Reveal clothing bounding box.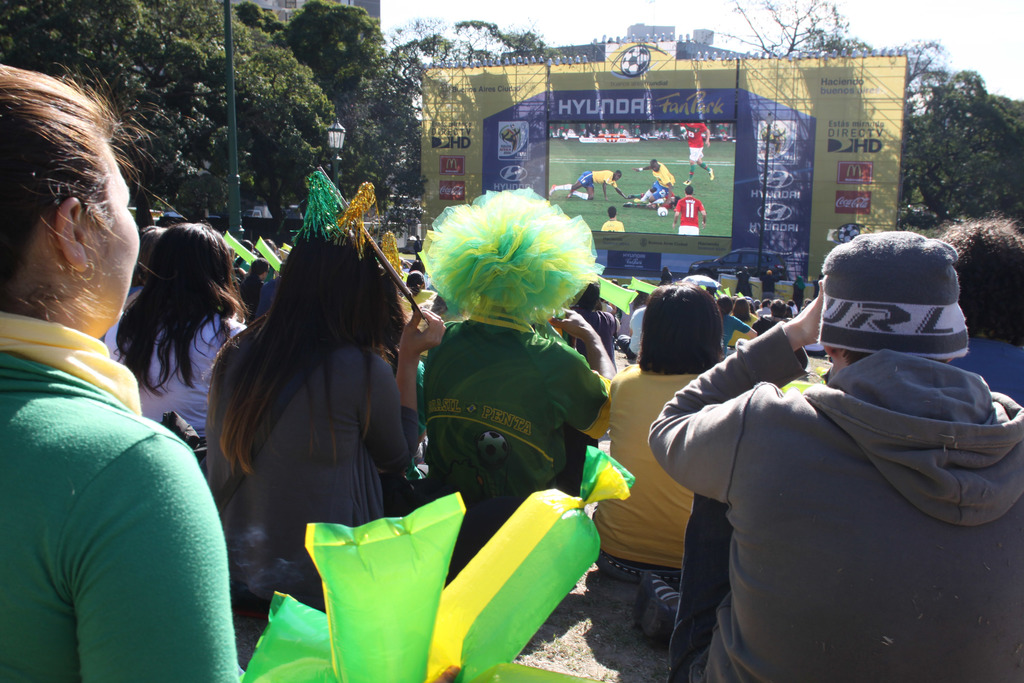
Revealed: {"left": 953, "top": 338, "right": 1023, "bottom": 406}.
